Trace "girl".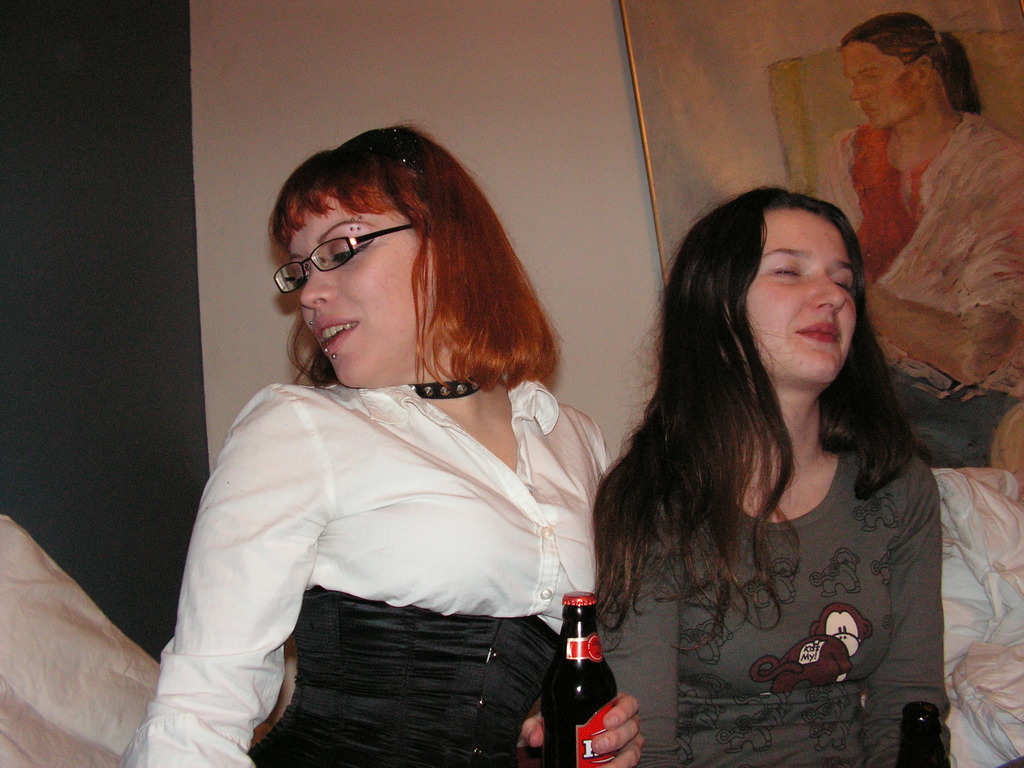
Traced to {"left": 596, "top": 184, "right": 952, "bottom": 767}.
